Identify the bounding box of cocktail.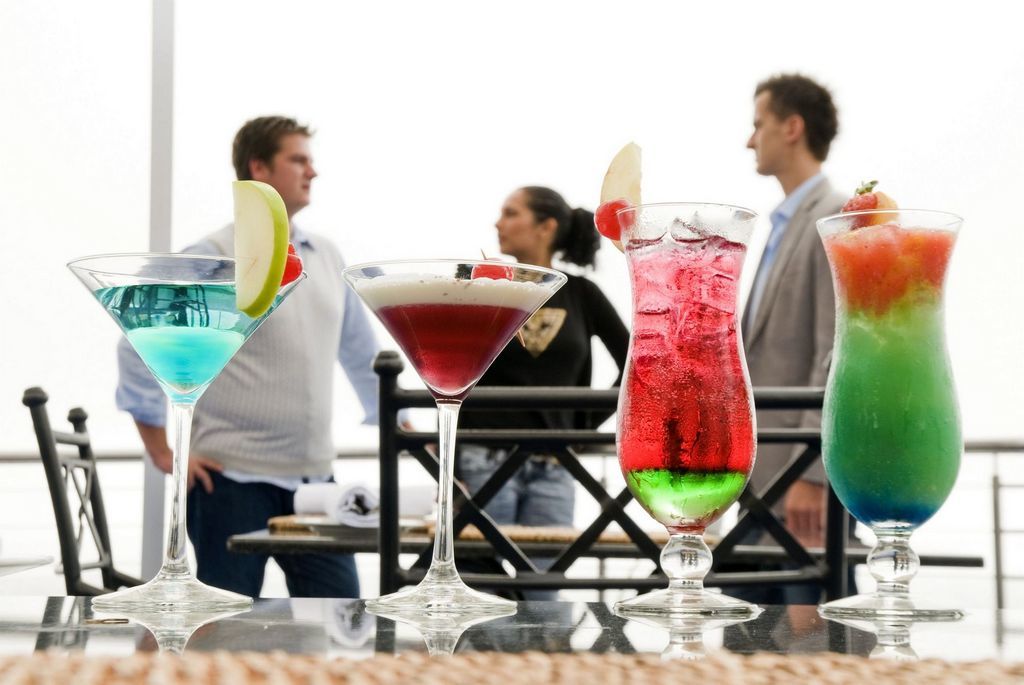
crop(813, 209, 965, 616).
